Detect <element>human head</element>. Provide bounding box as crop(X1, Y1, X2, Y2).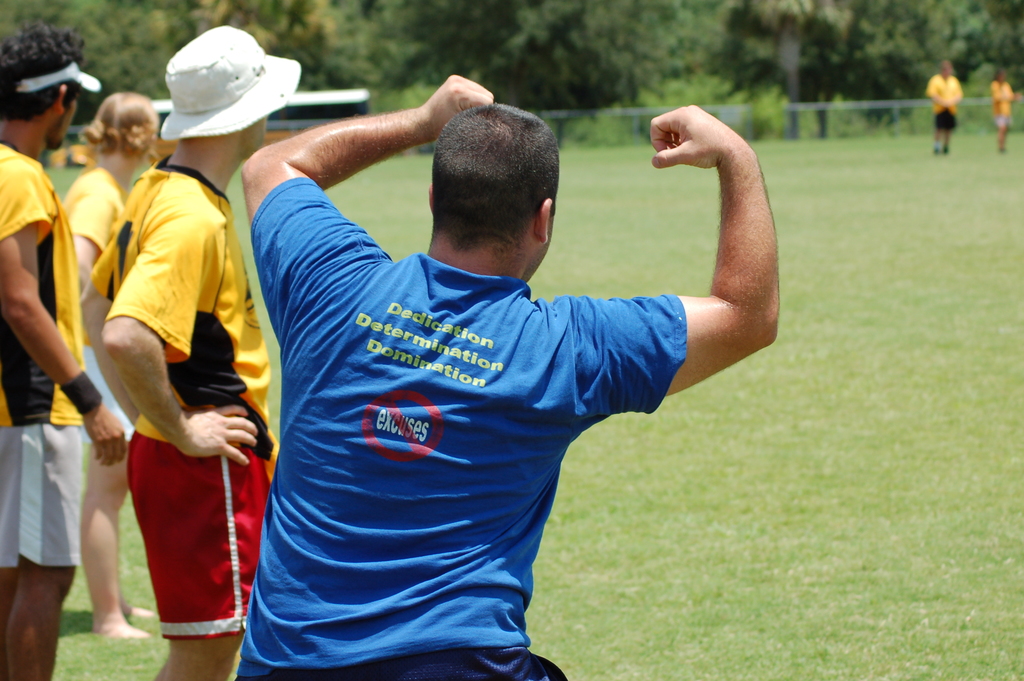
crop(152, 24, 298, 188).
